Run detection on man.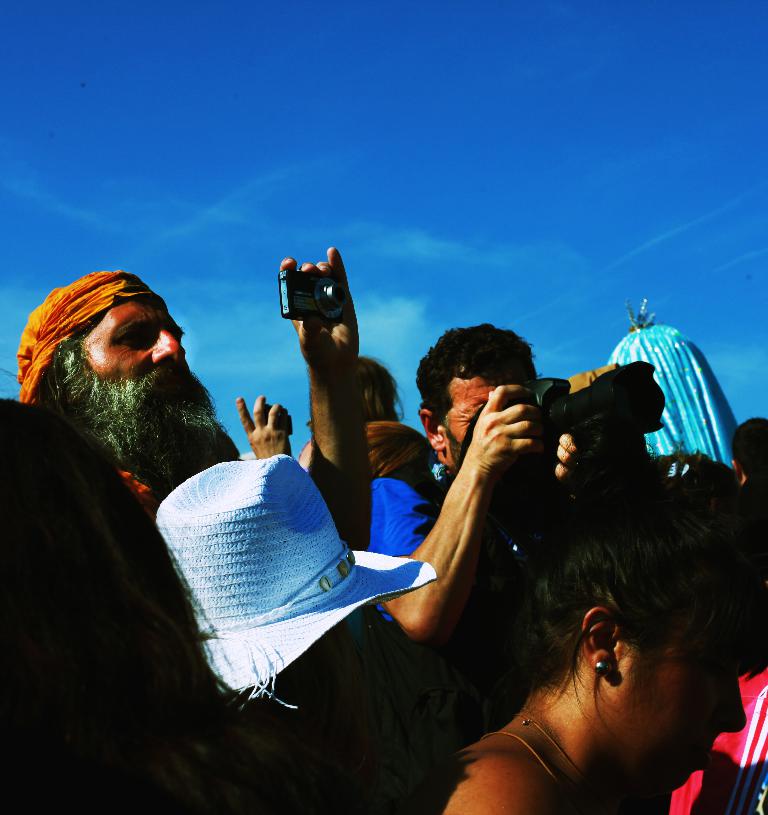
Result: [x1=20, y1=237, x2=377, y2=538].
